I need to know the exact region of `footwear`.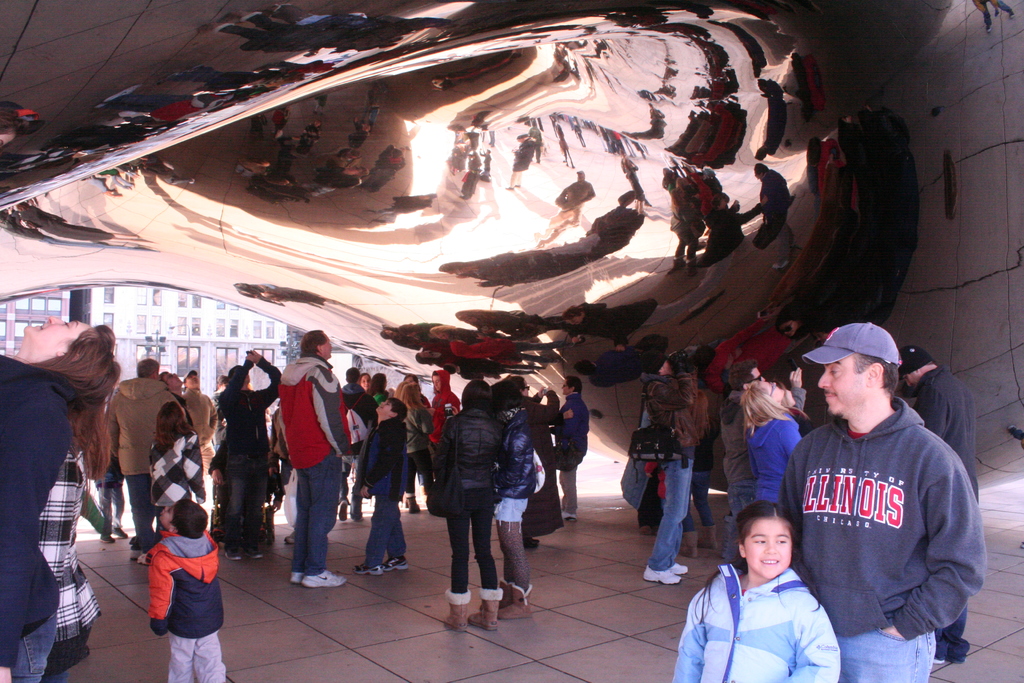
Region: locate(406, 498, 422, 514).
